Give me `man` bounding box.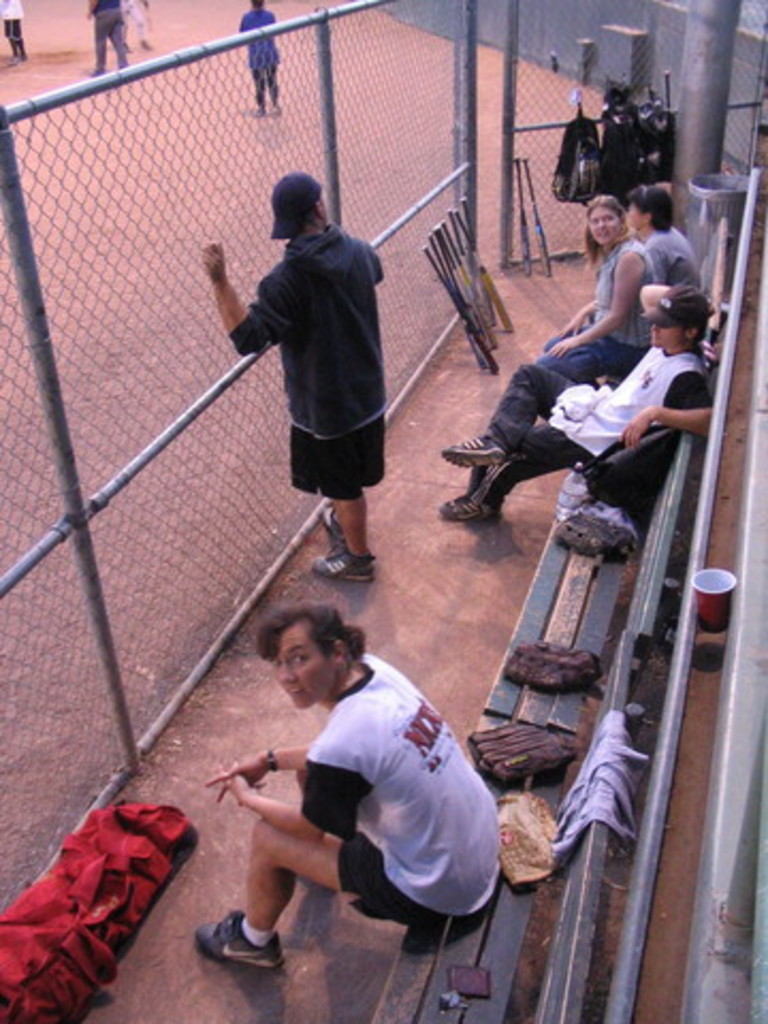
box(85, 0, 126, 79).
